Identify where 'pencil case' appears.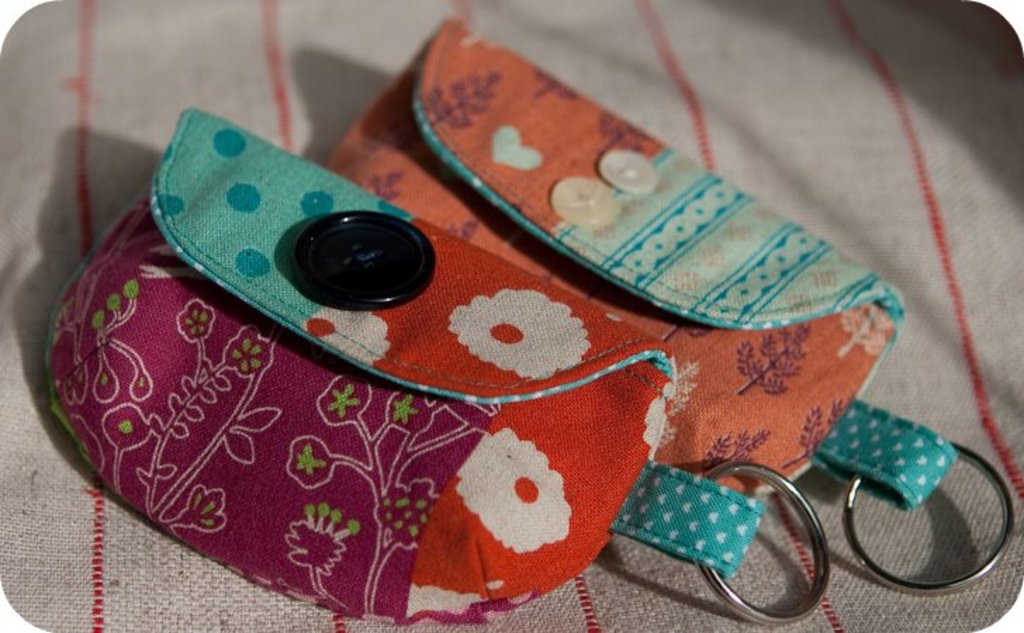
Appears at [44,107,830,629].
